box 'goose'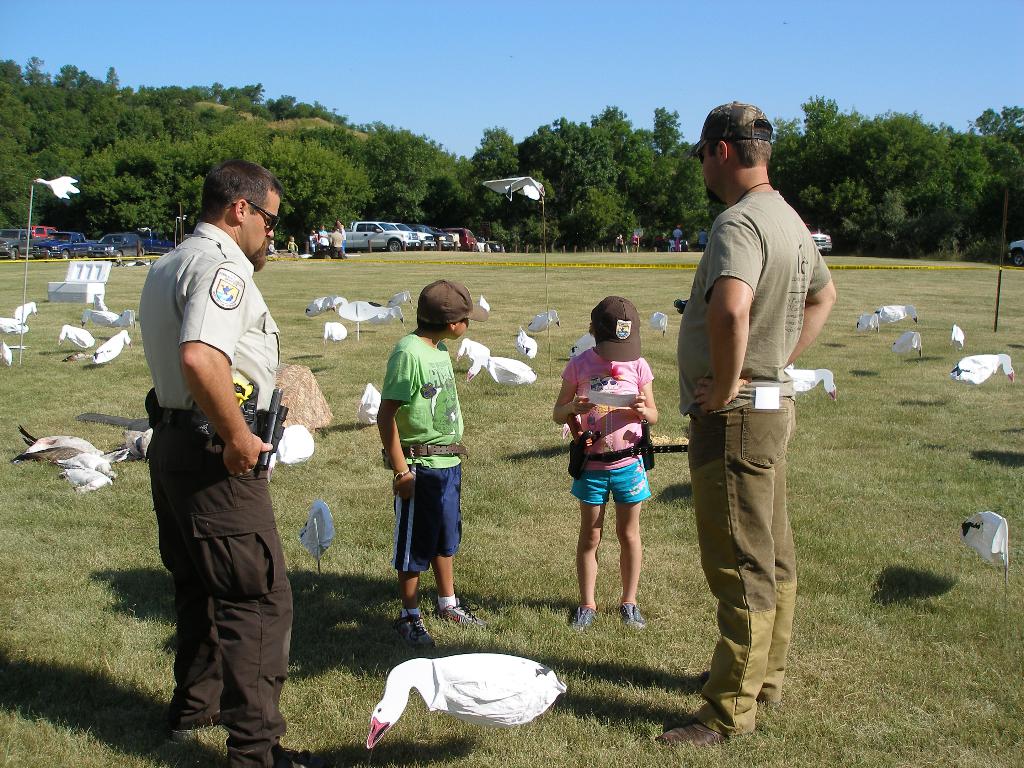
bbox(394, 289, 416, 307)
